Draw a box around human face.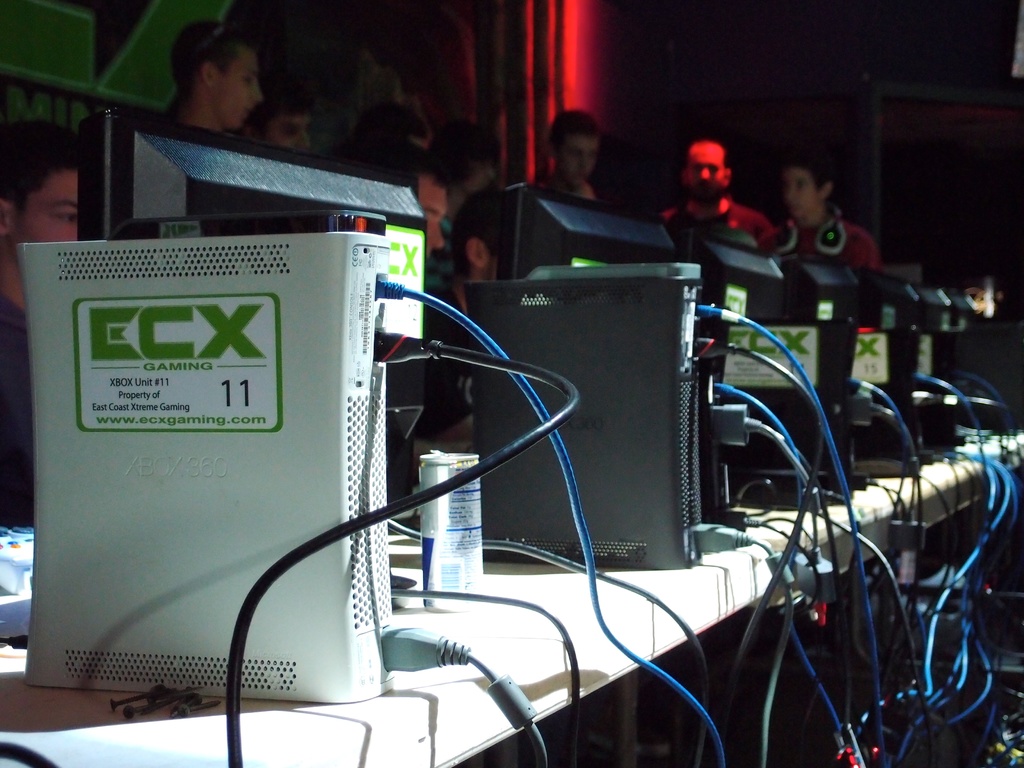
x1=257 y1=117 x2=312 y2=151.
